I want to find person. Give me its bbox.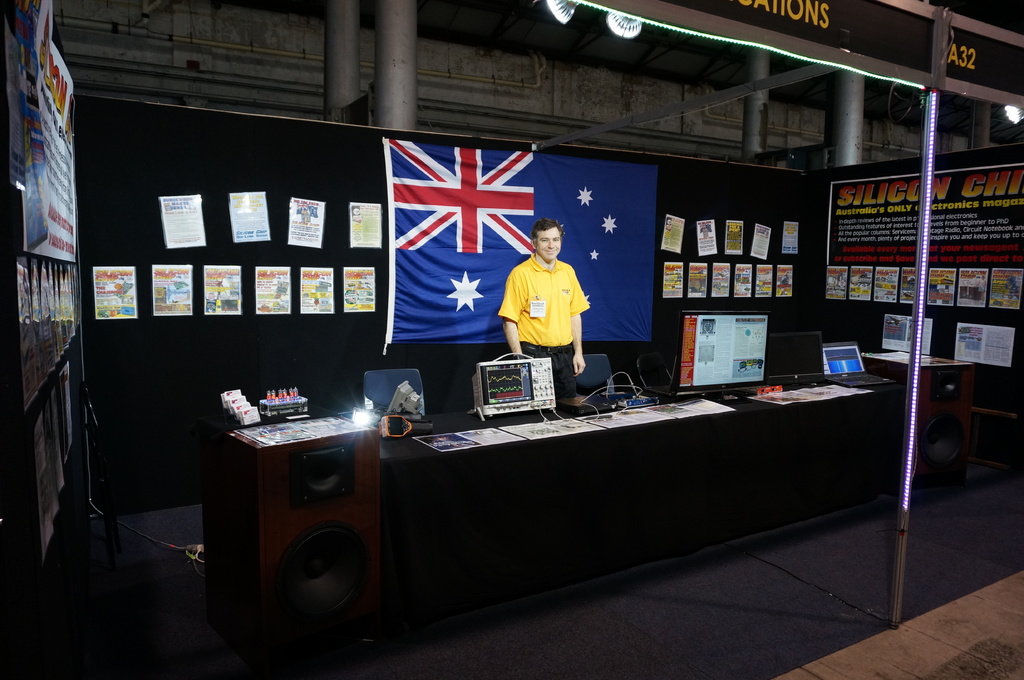
Rect(497, 216, 587, 399).
